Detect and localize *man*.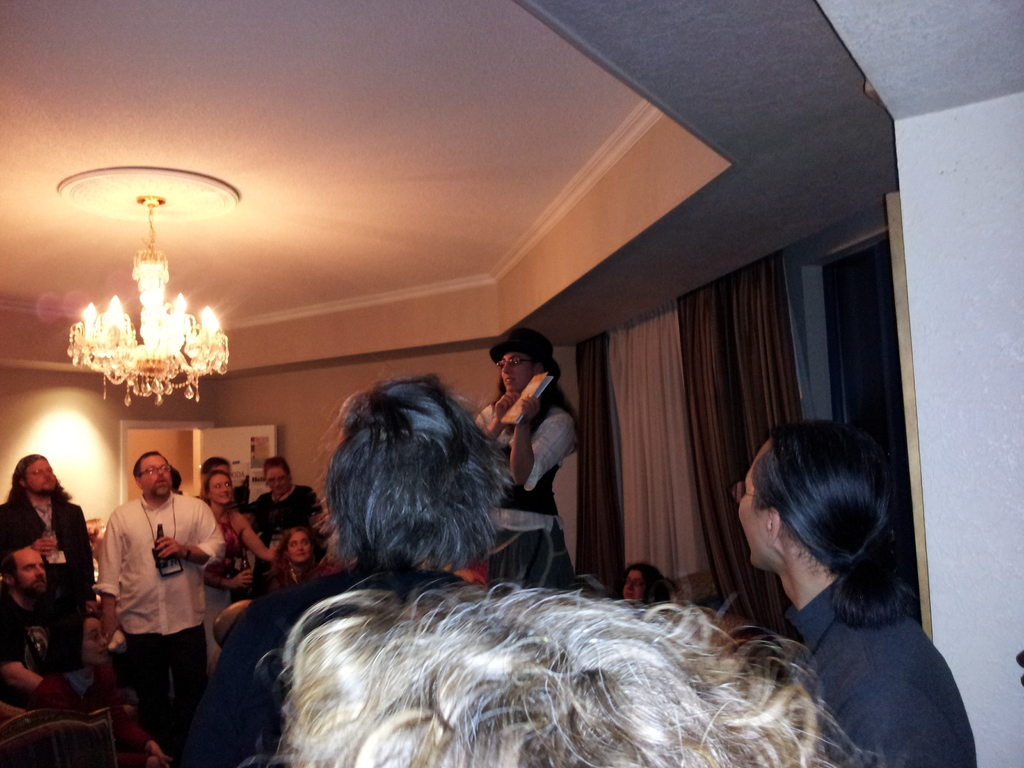
Localized at [95, 454, 216, 708].
